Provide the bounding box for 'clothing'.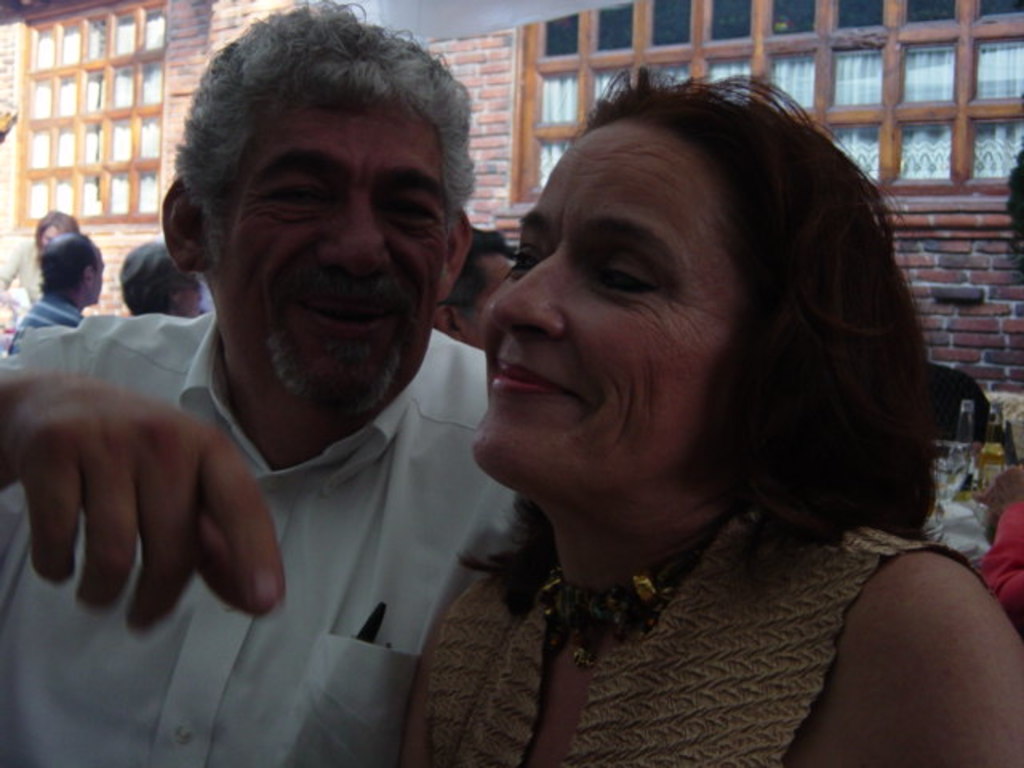
(323, 450, 906, 742).
